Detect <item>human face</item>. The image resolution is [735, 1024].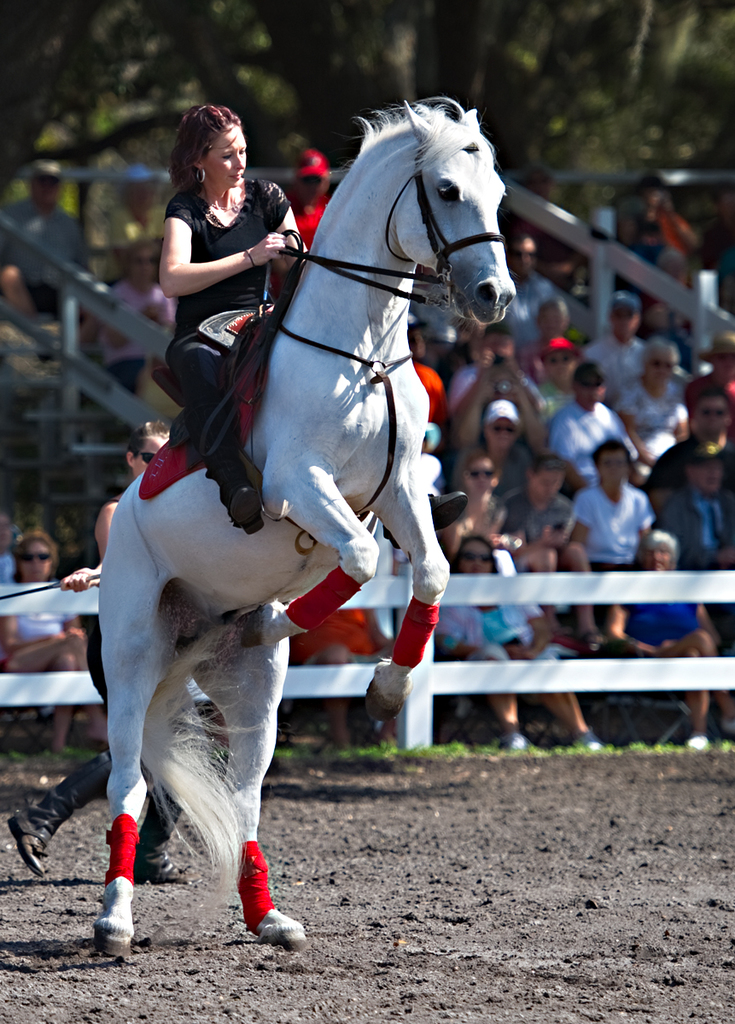
detection(698, 397, 730, 439).
